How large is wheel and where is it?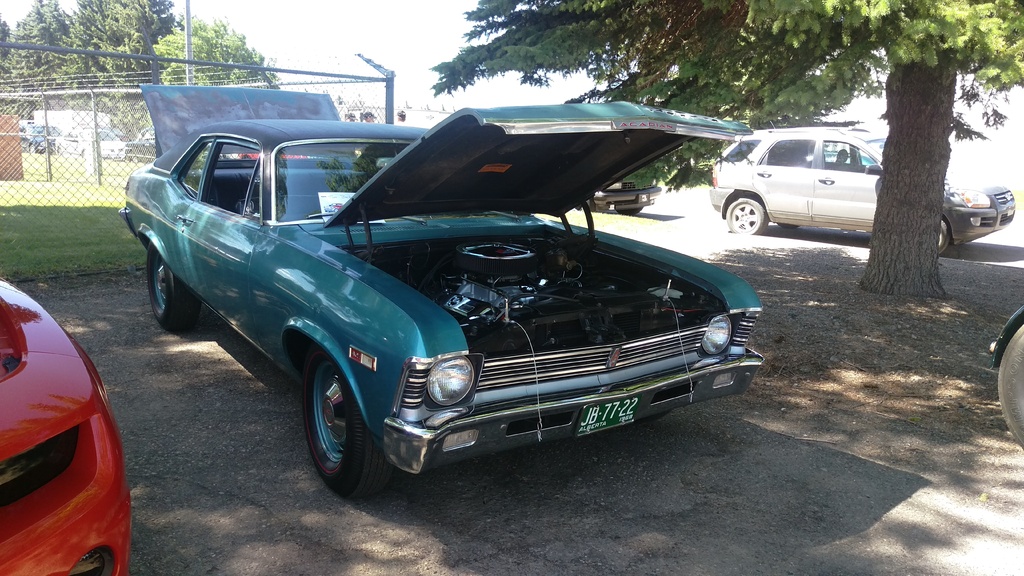
Bounding box: pyautogui.locateOnScreen(150, 238, 203, 331).
